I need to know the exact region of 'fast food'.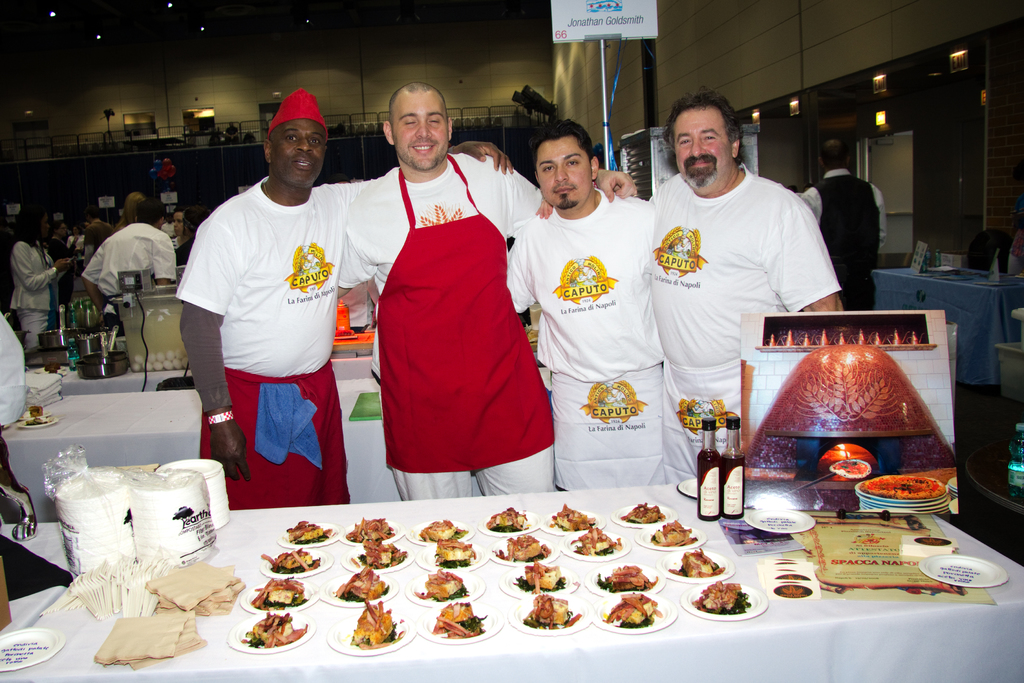
Region: l=348, t=539, r=407, b=569.
